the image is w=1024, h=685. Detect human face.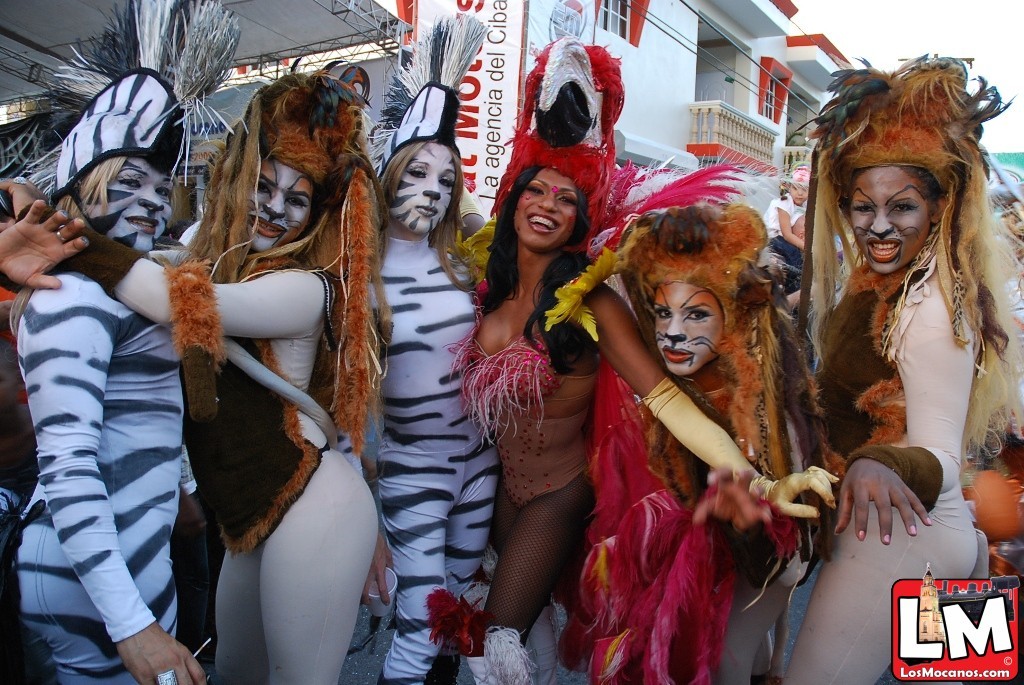
Detection: 515/167/579/252.
